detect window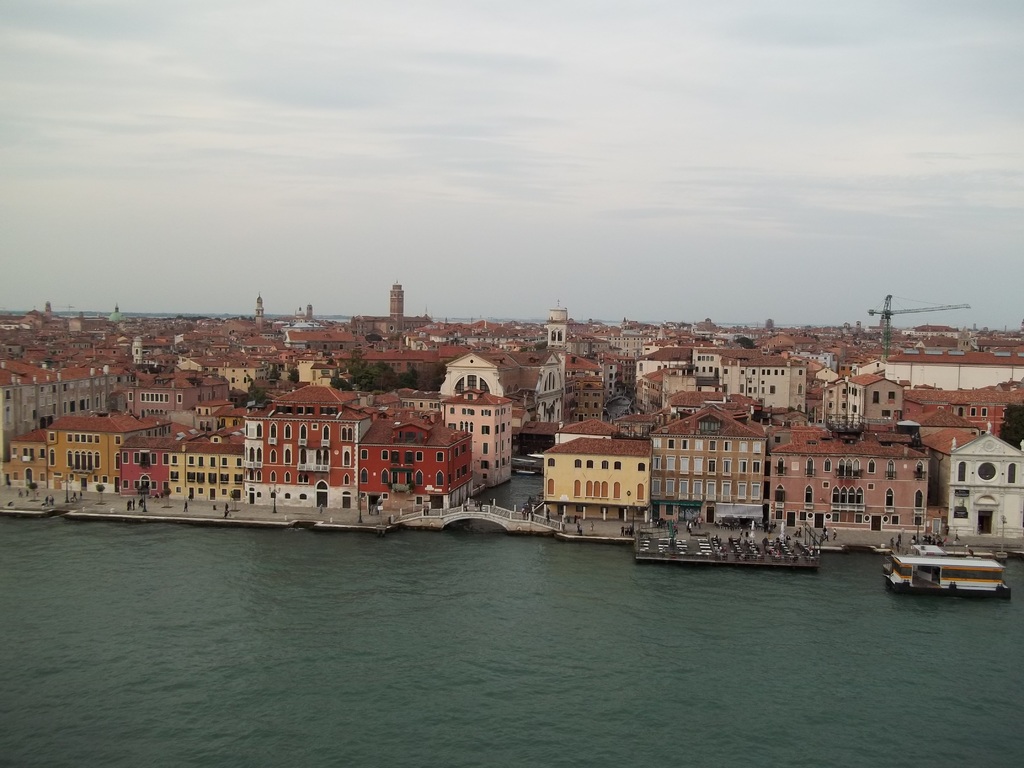
(x1=724, y1=439, x2=732, y2=451)
